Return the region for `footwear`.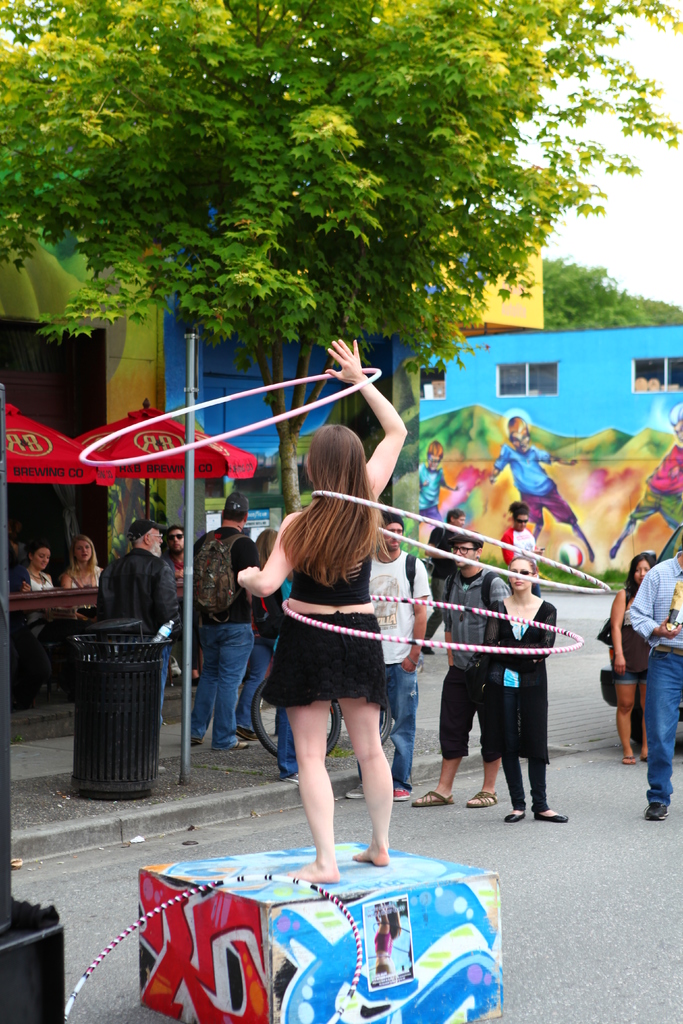
pyautogui.locateOnScreen(282, 771, 299, 785).
